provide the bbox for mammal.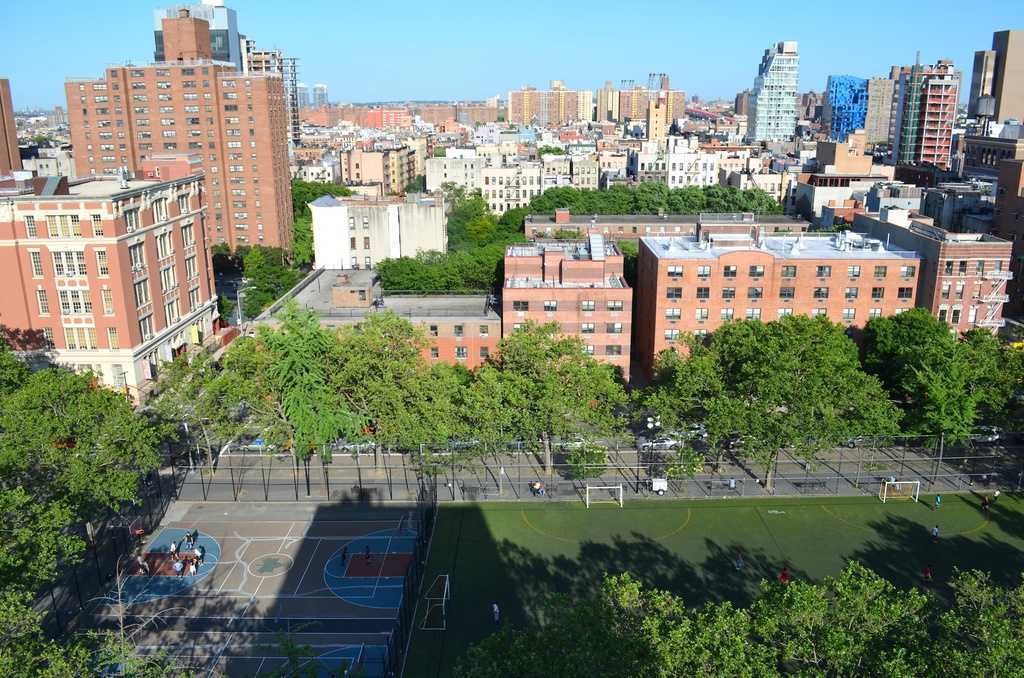
{"x1": 925, "y1": 565, "x2": 930, "y2": 581}.
